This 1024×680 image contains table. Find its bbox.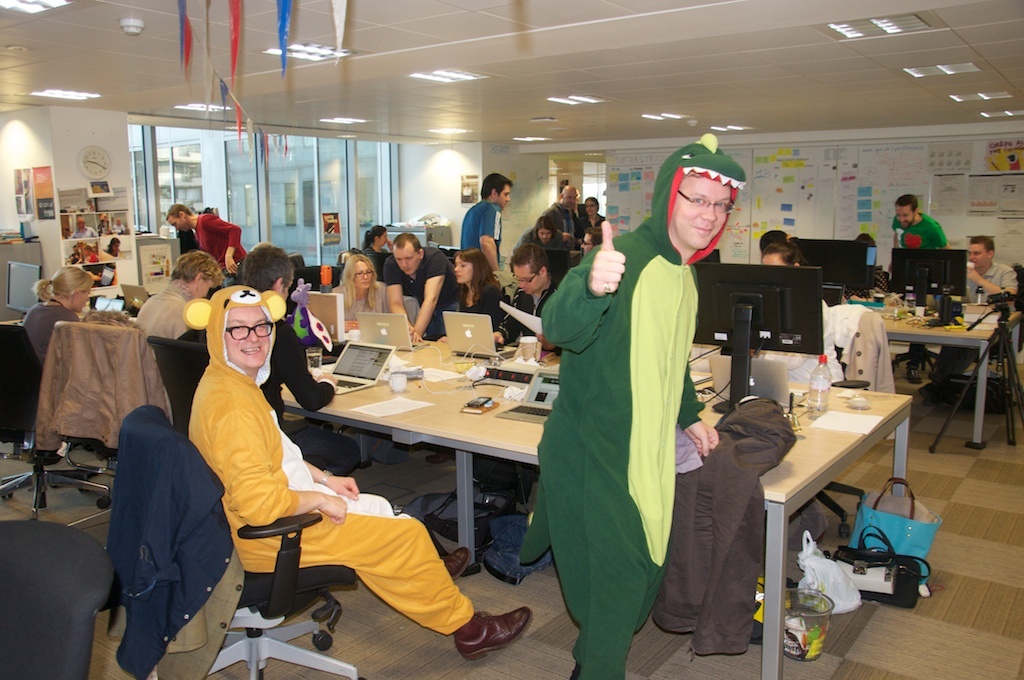
box=[892, 290, 1010, 443].
